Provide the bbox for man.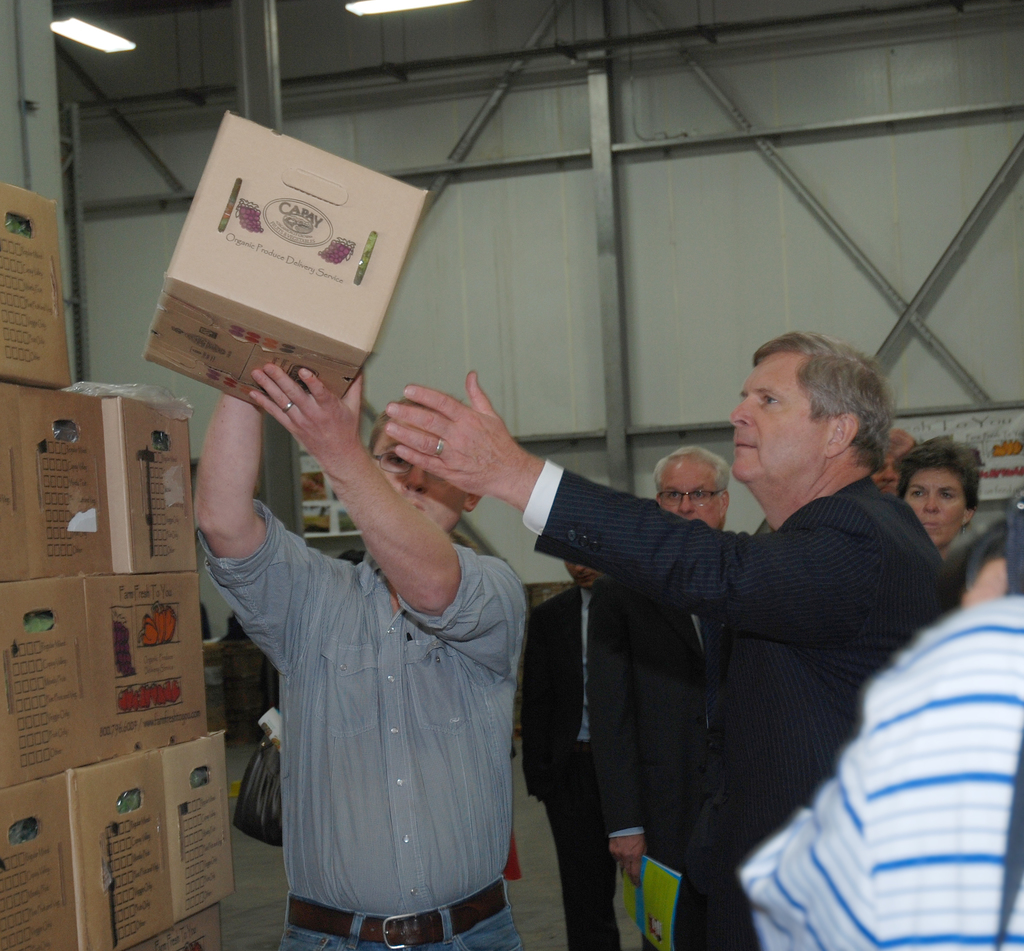
BBox(482, 328, 951, 920).
